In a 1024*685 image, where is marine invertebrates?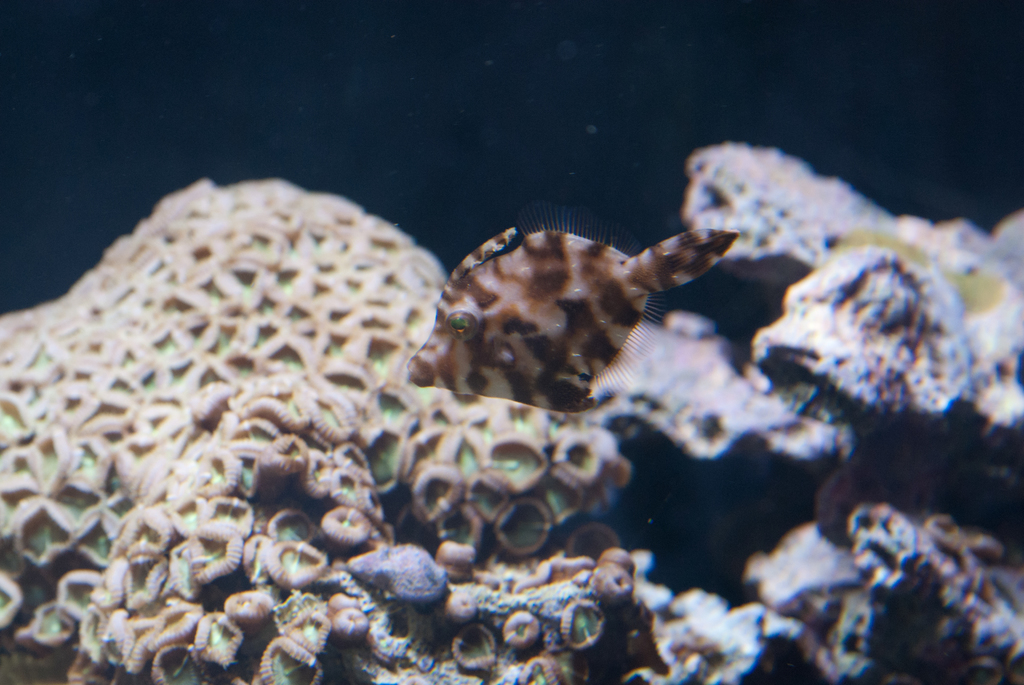
576/300/845/487.
